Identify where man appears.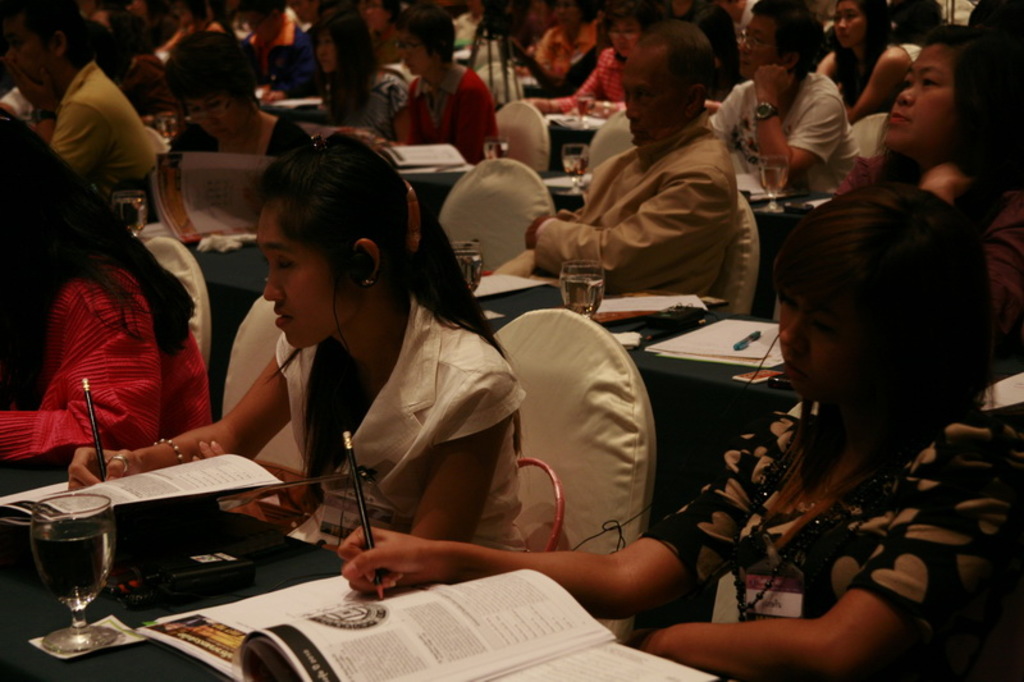
Appears at box(396, 9, 493, 165).
